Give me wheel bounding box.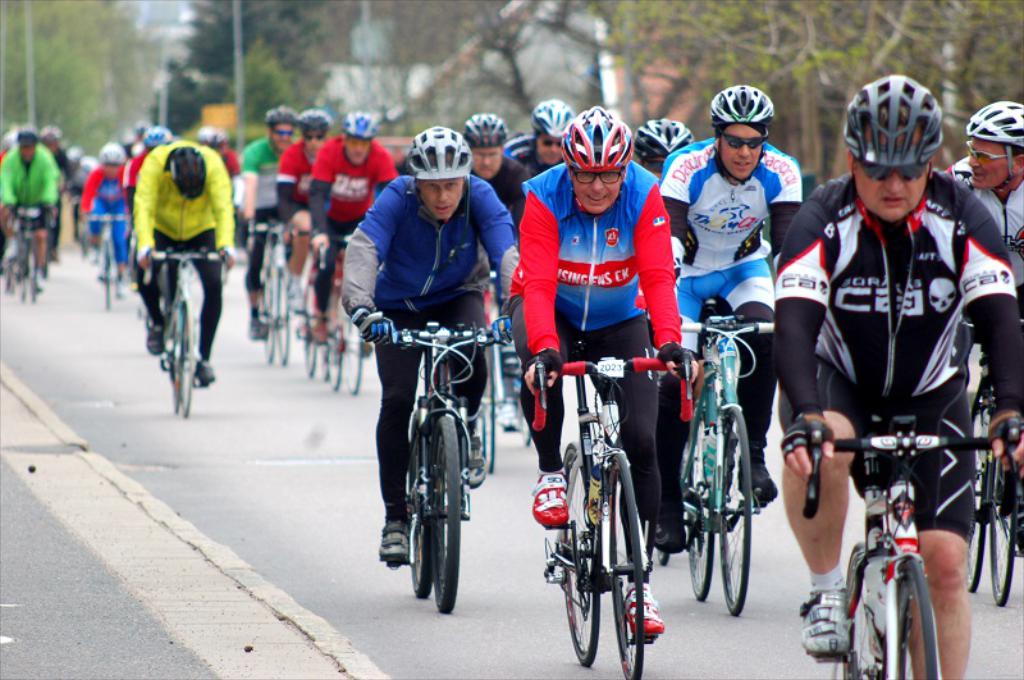
604:452:639:679.
